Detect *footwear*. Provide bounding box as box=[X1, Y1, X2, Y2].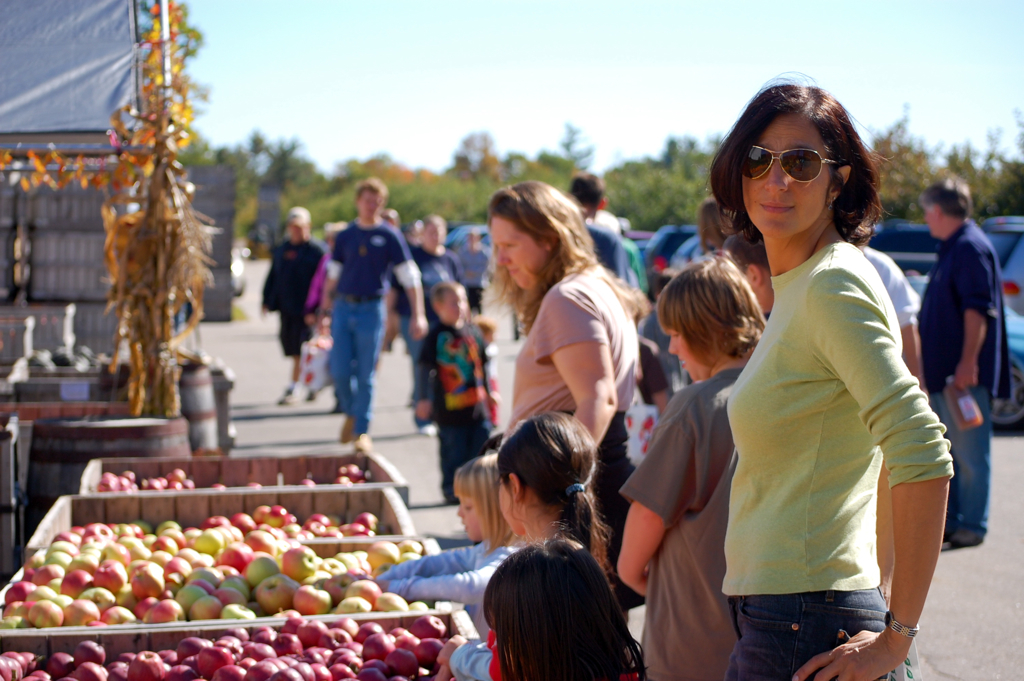
box=[276, 388, 297, 408].
